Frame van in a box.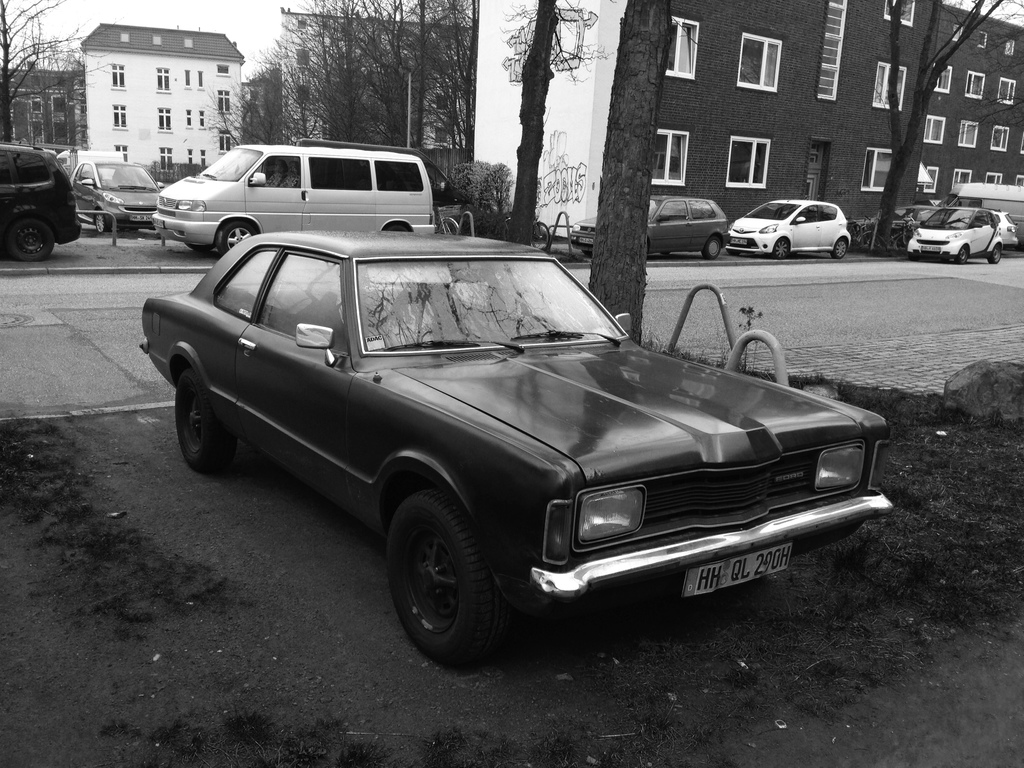
select_region(148, 140, 440, 257).
